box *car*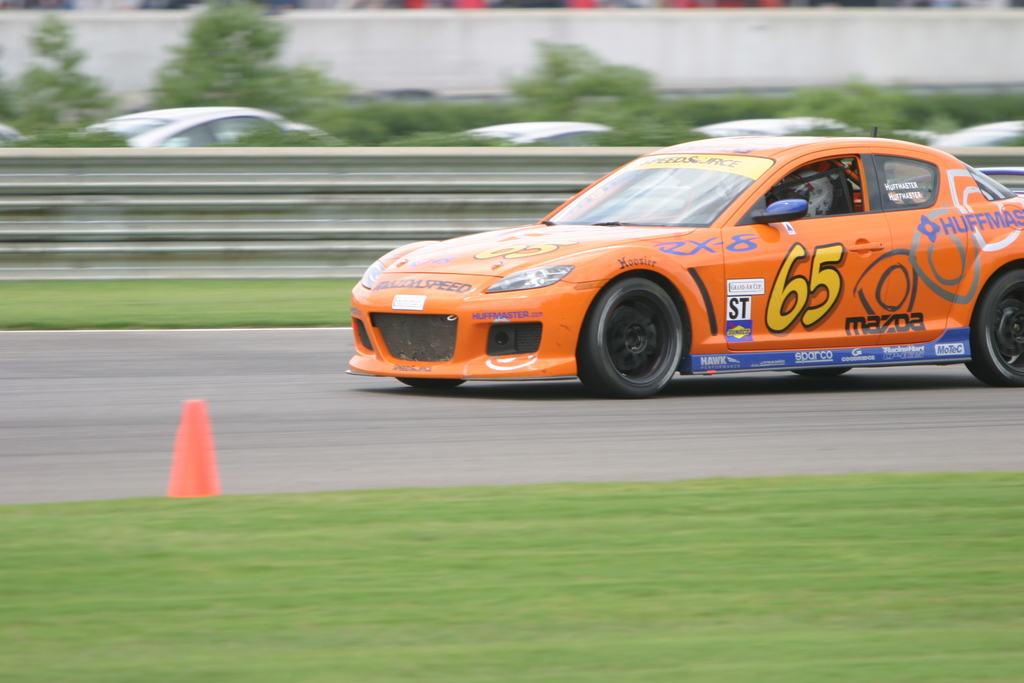
87:106:332:150
